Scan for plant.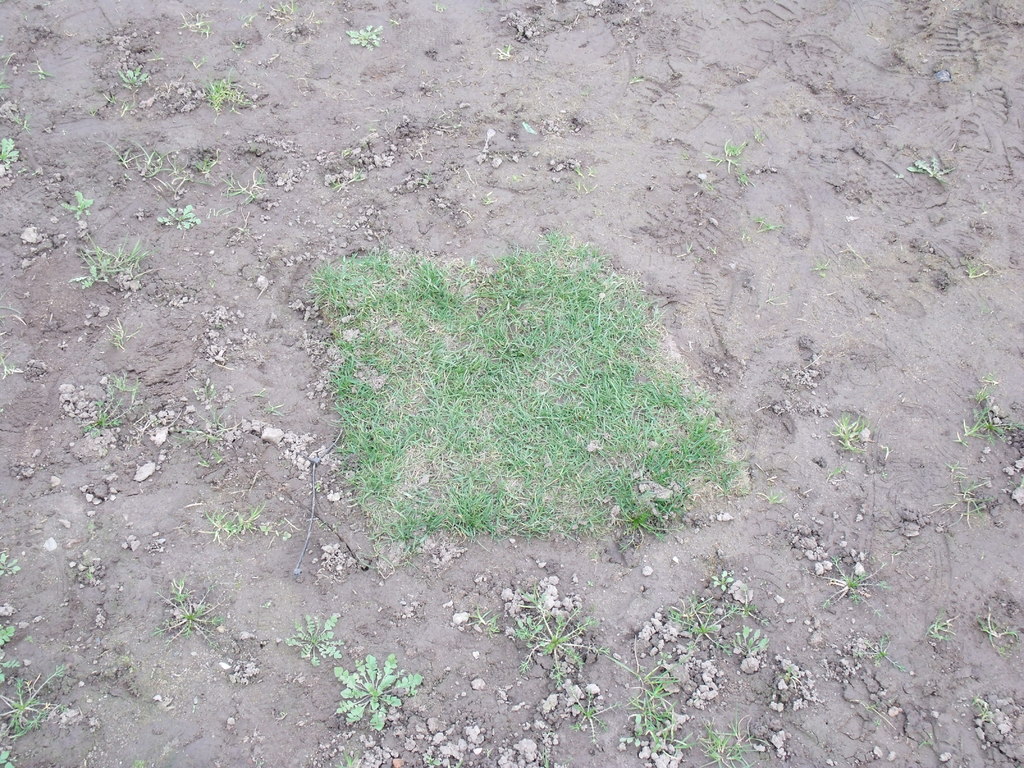
Scan result: 829:415:888:461.
